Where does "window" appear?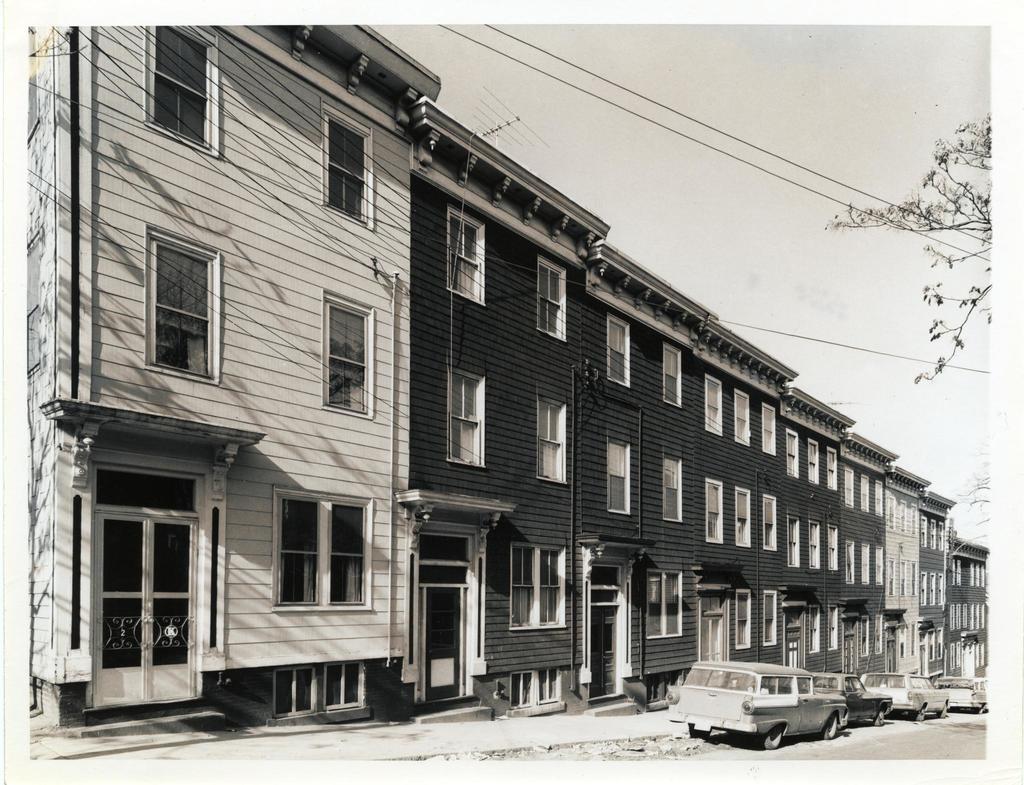
Appears at [left=606, top=438, right=633, bottom=516].
